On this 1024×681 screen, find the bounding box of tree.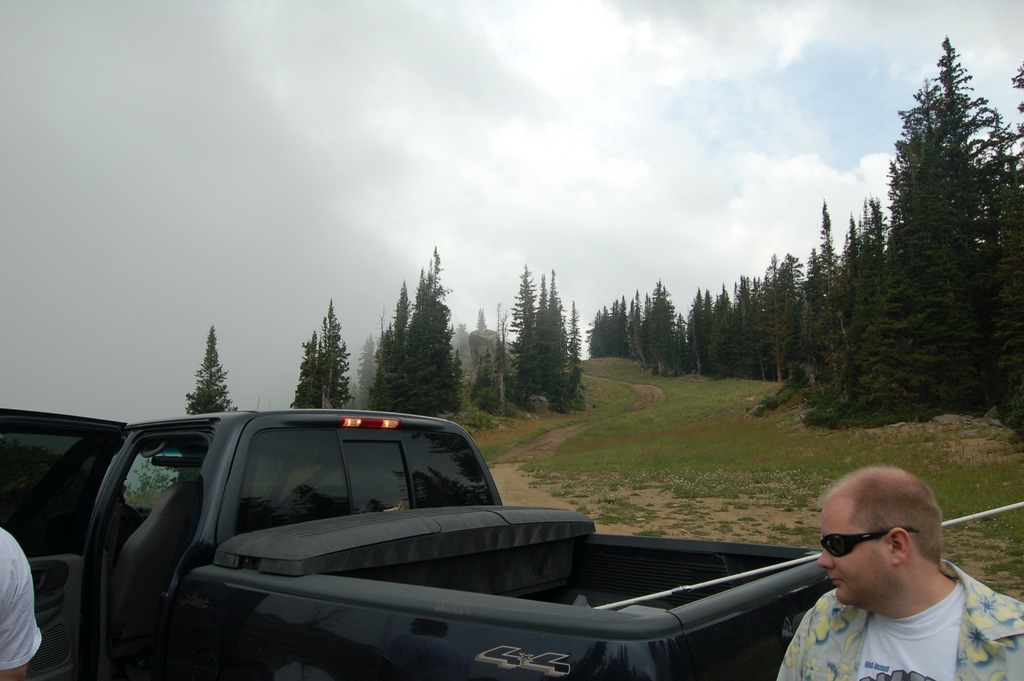
Bounding box: (x1=291, y1=329, x2=321, y2=407).
